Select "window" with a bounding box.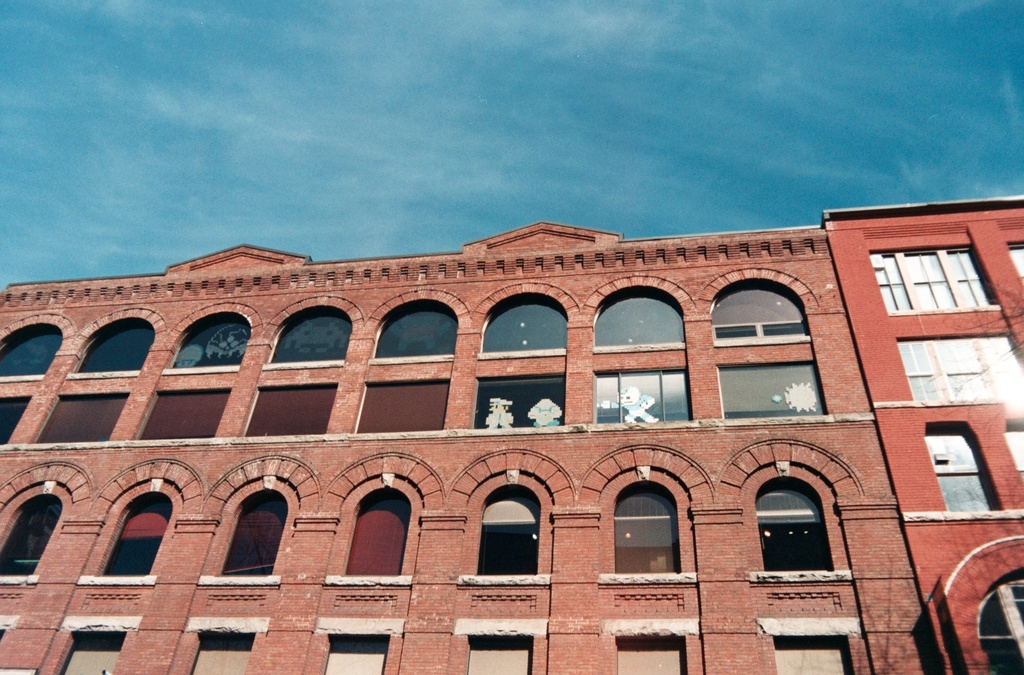
x1=595, y1=290, x2=691, y2=352.
